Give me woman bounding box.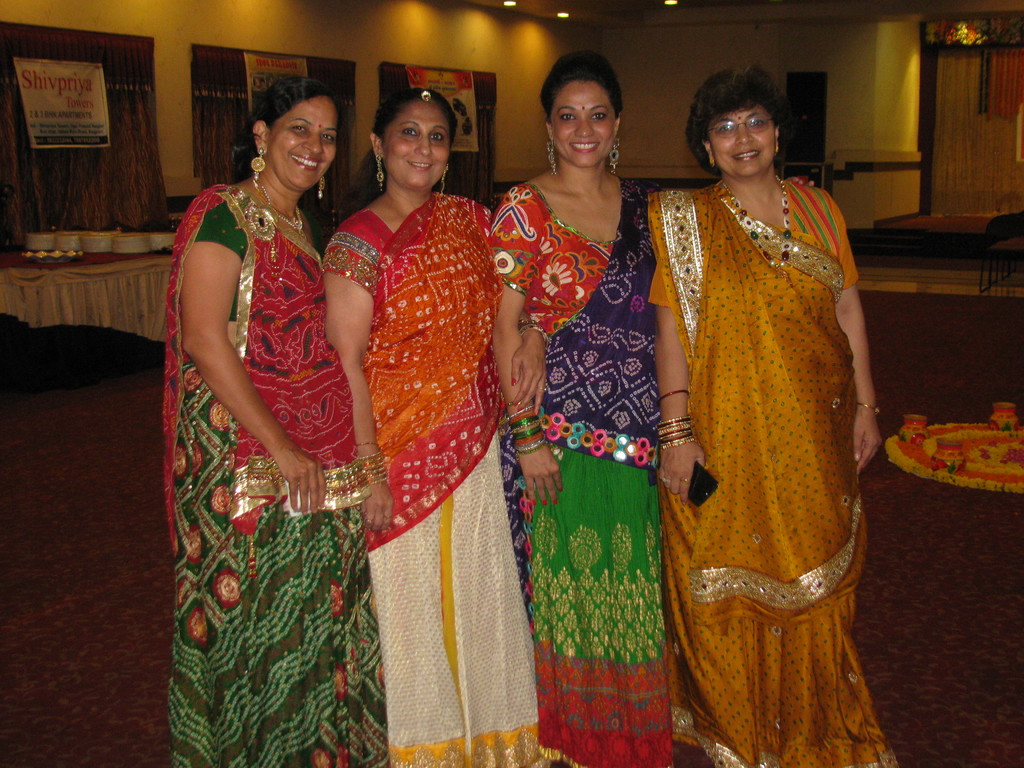
l=324, t=80, r=552, b=767.
